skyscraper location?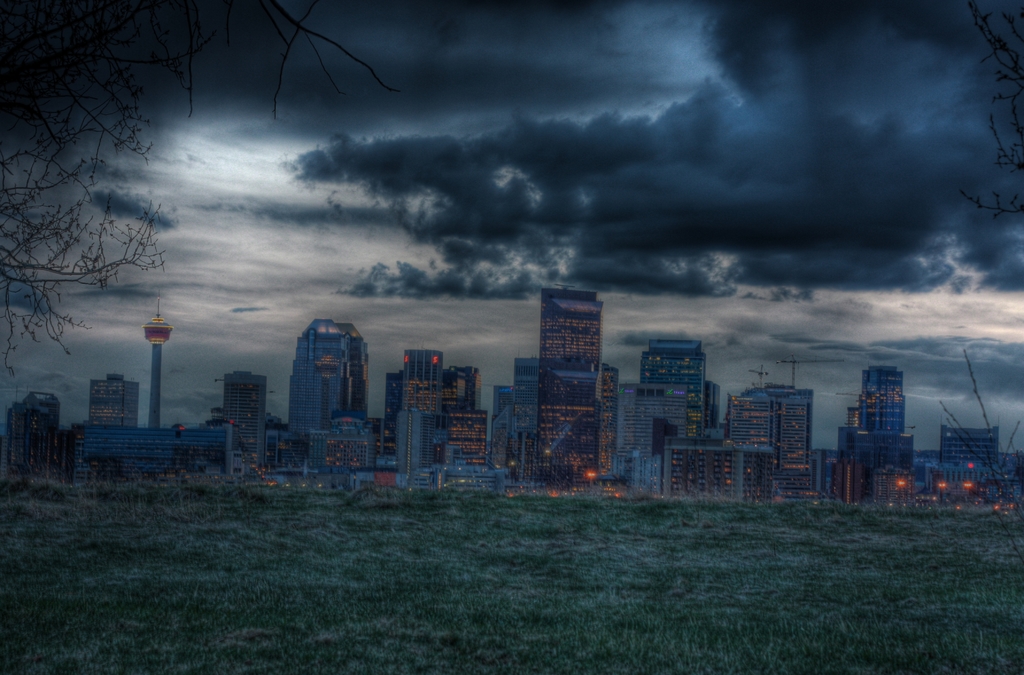
bbox(486, 357, 526, 491)
